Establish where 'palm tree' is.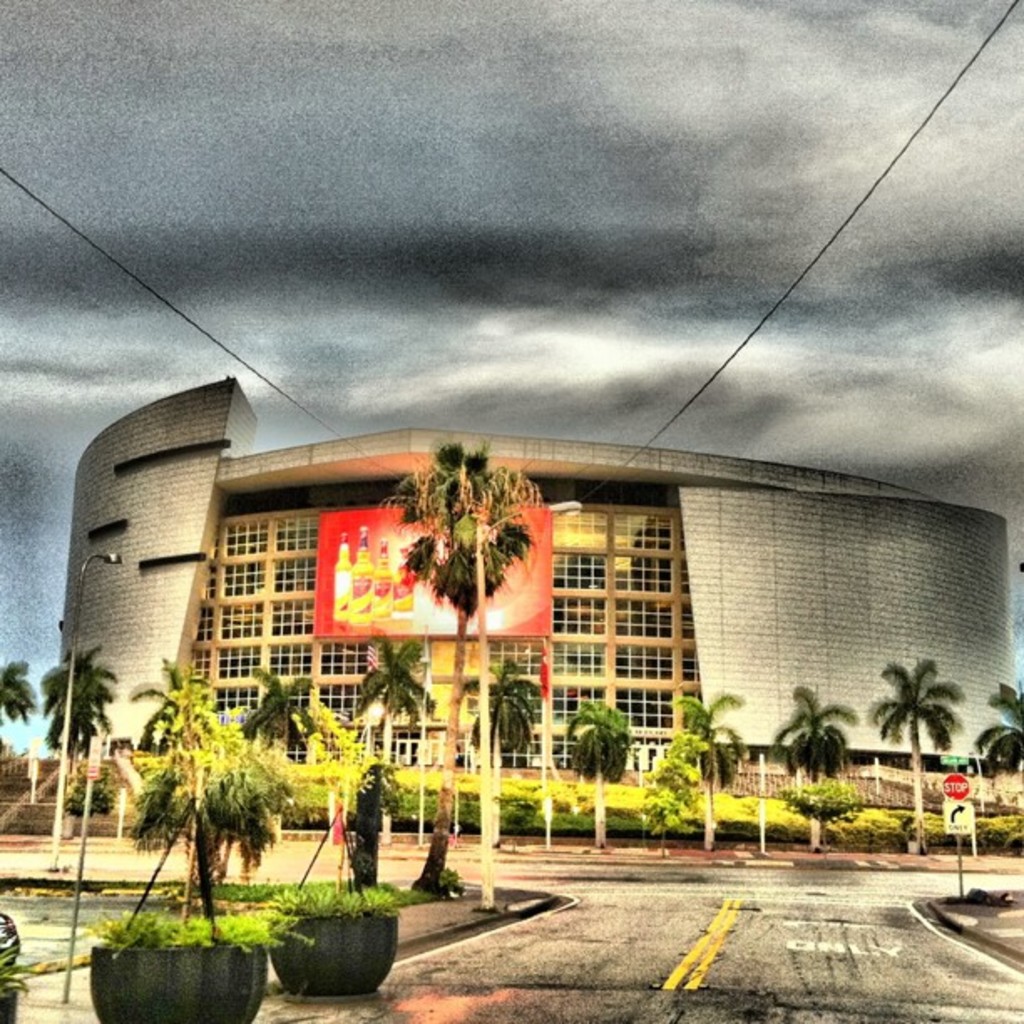
Established at region(653, 714, 743, 838).
